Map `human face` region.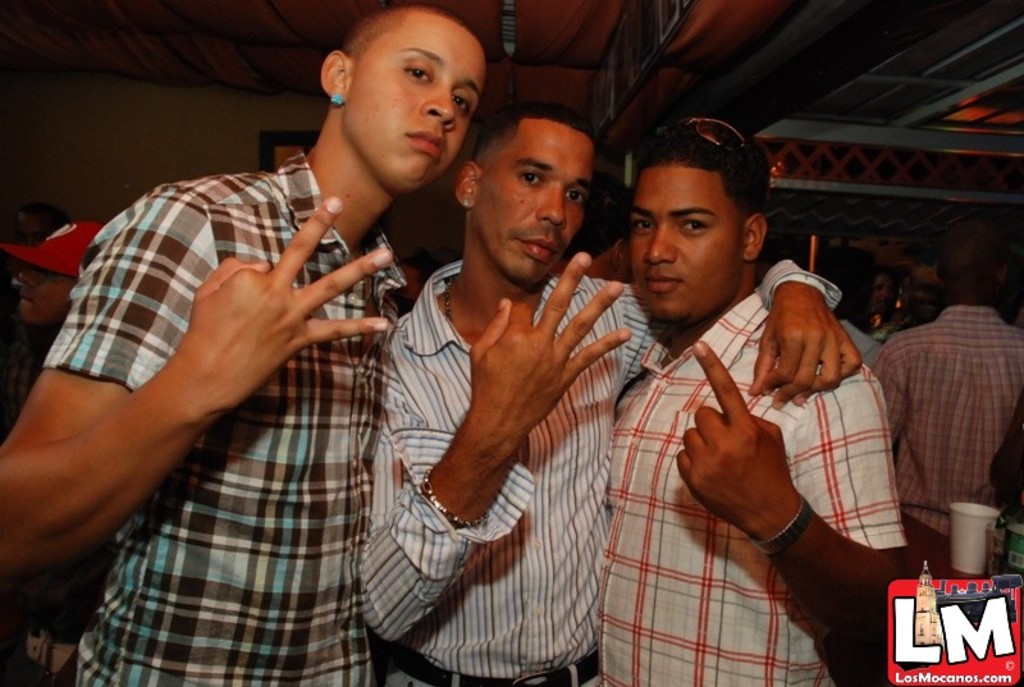
Mapped to l=14, t=258, r=74, b=328.
